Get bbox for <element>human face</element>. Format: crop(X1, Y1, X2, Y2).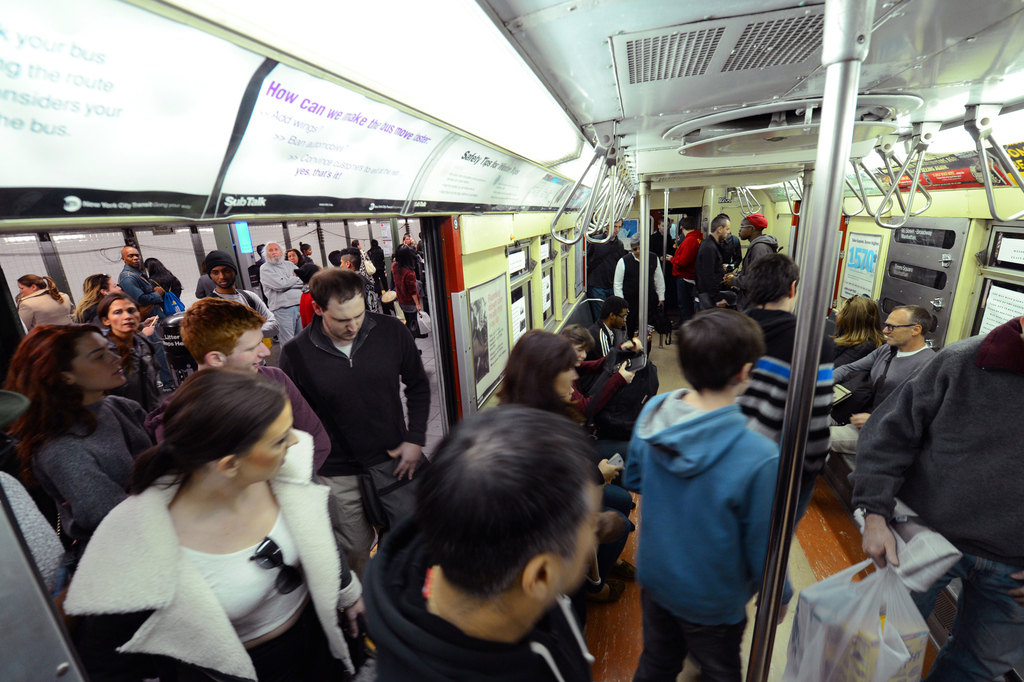
crop(608, 219, 621, 237).
